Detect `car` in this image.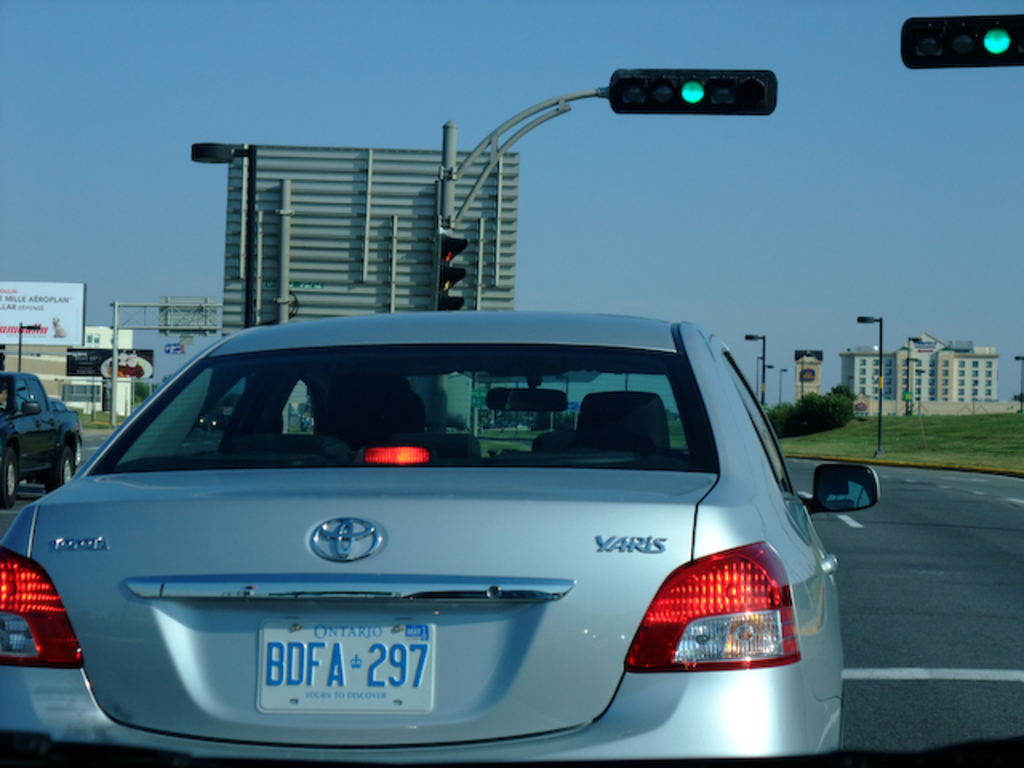
Detection: (left=50, top=395, right=83, bottom=467).
